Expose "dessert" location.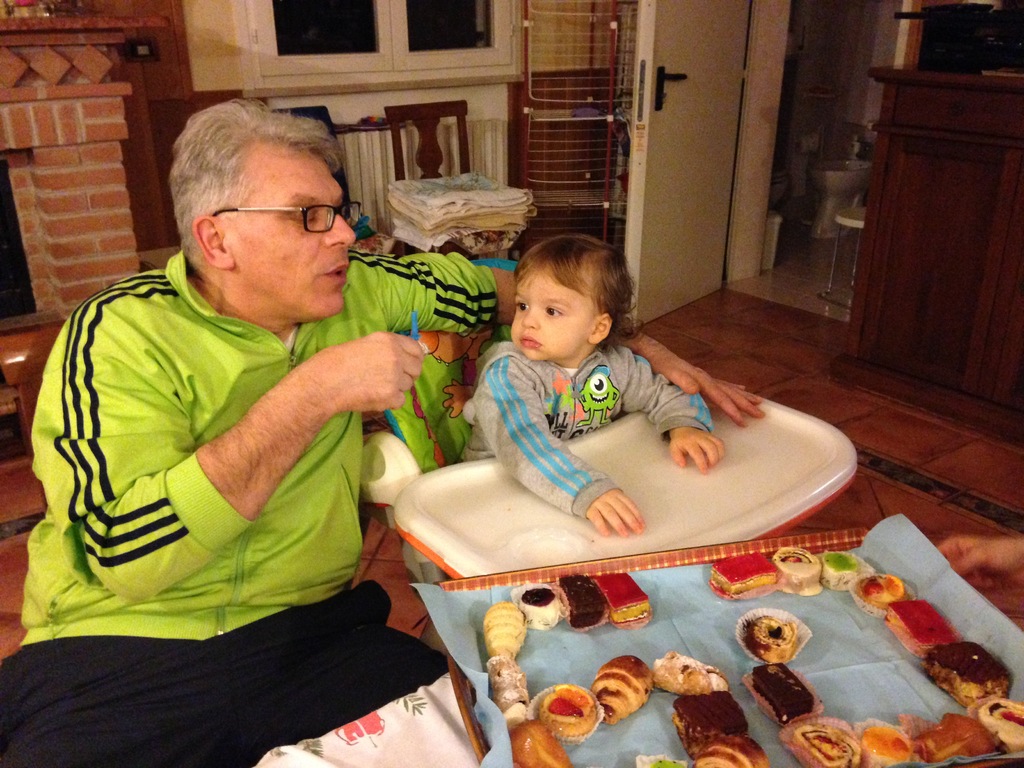
Exposed at 817 548 876 592.
